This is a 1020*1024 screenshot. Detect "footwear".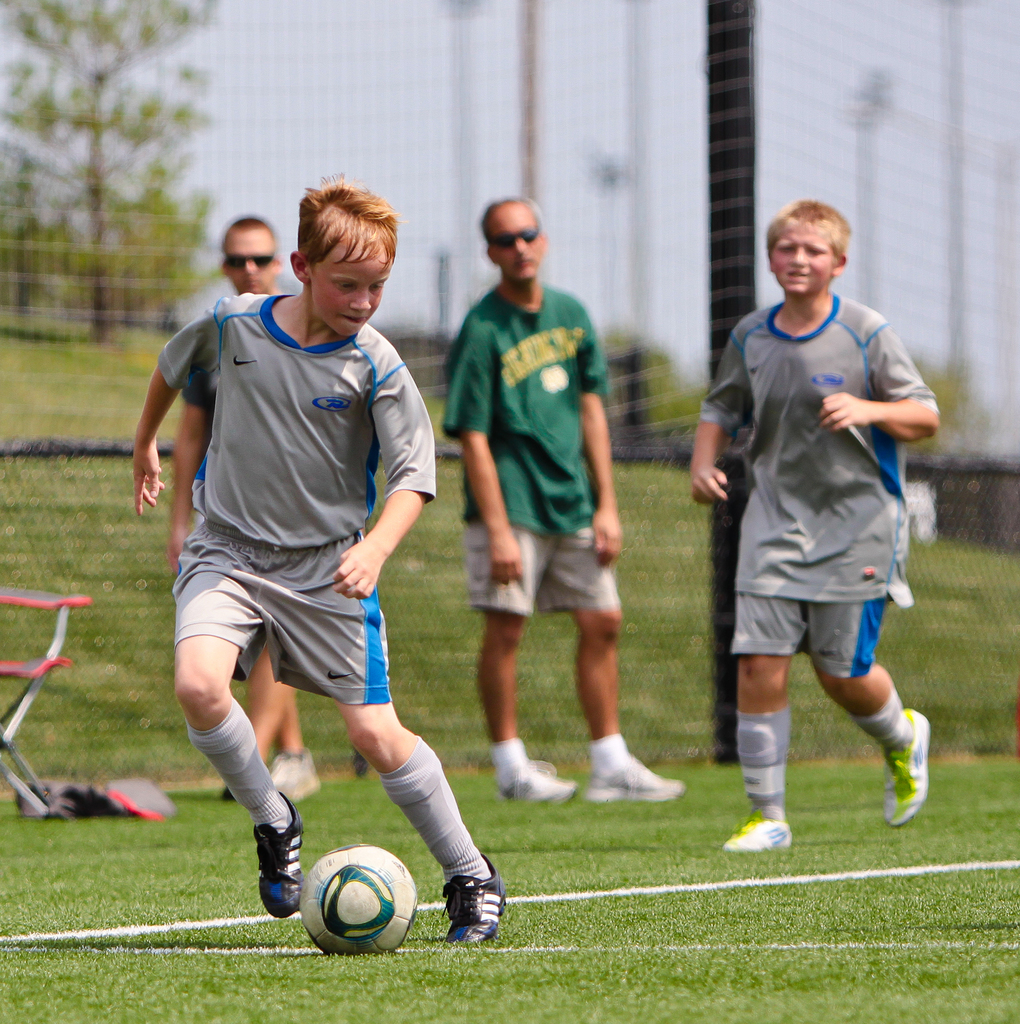
<bbox>276, 741, 322, 796</bbox>.
